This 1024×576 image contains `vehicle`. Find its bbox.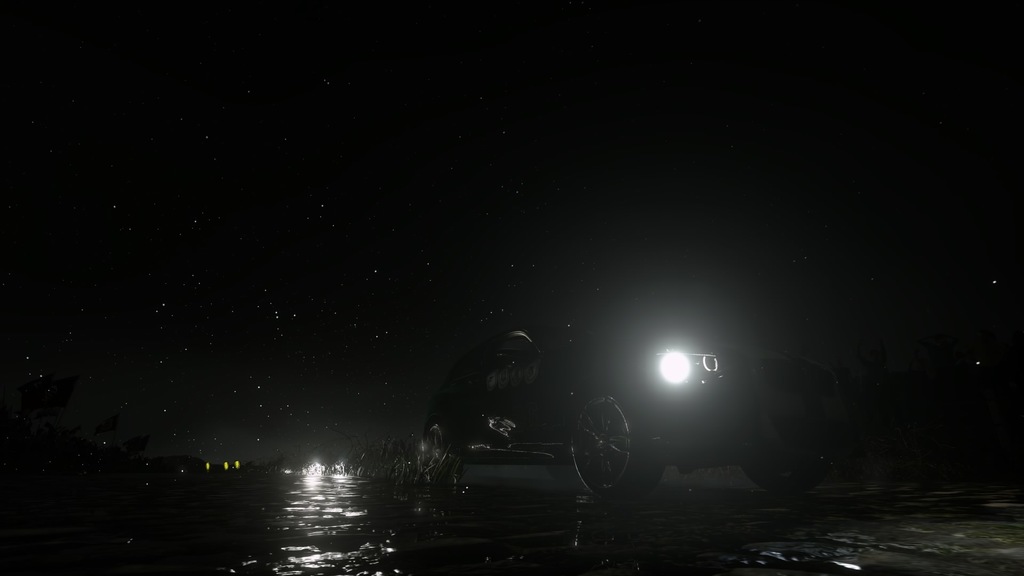
416:324:849:509.
